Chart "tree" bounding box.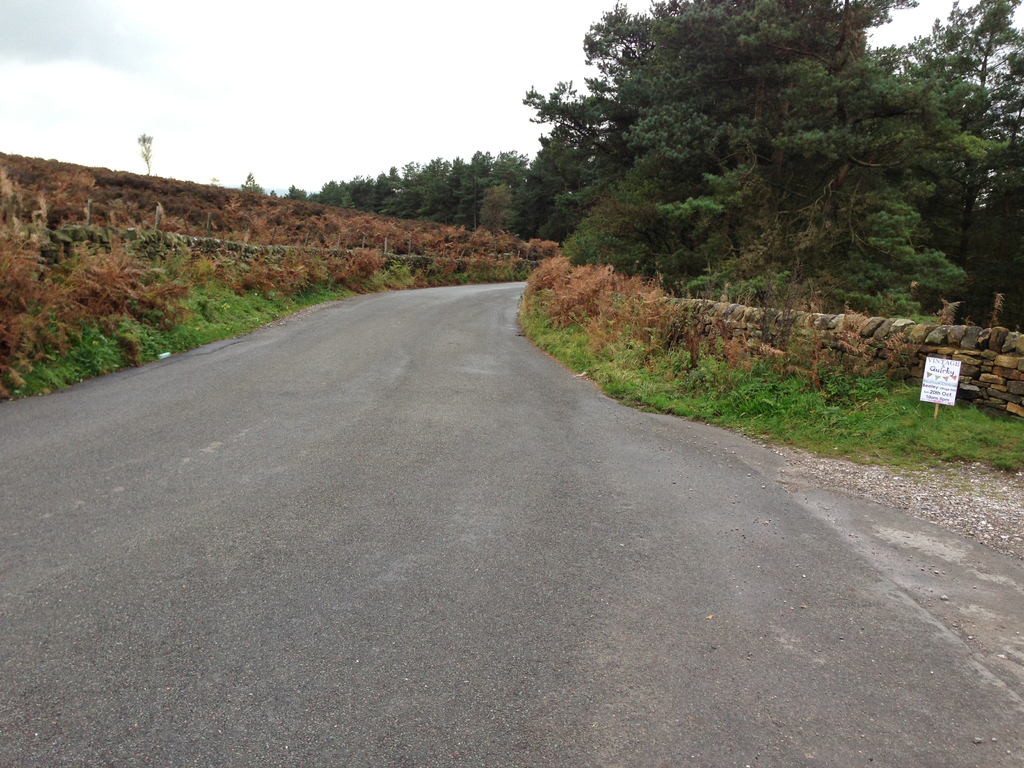
Charted: 132:132:156:170.
